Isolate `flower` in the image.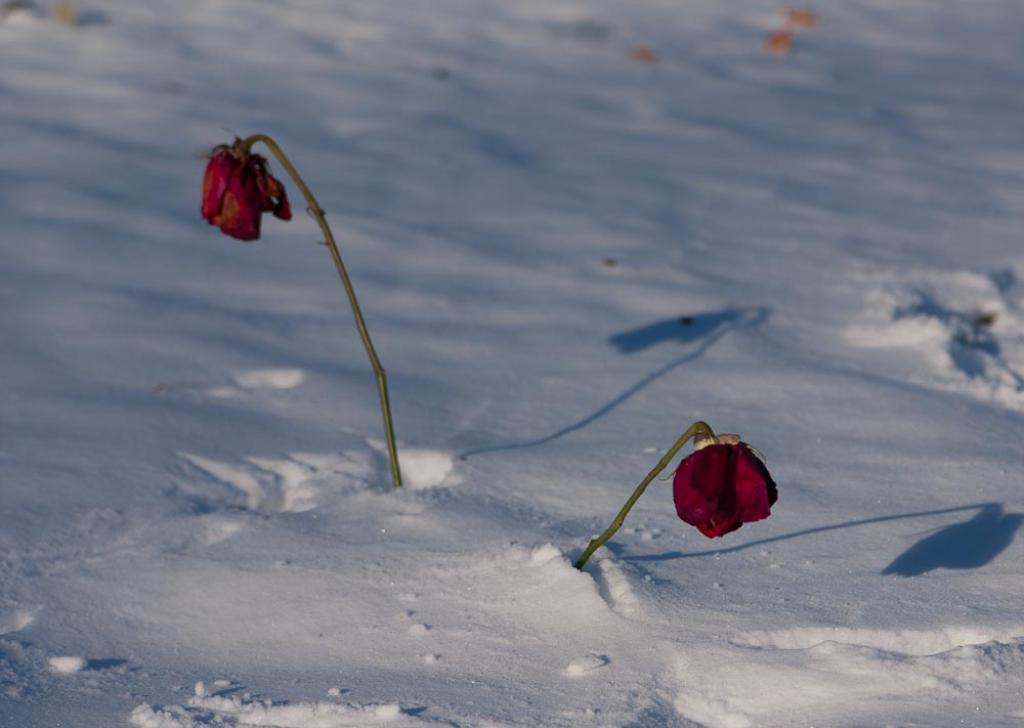
Isolated region: 191:122:301:237.
